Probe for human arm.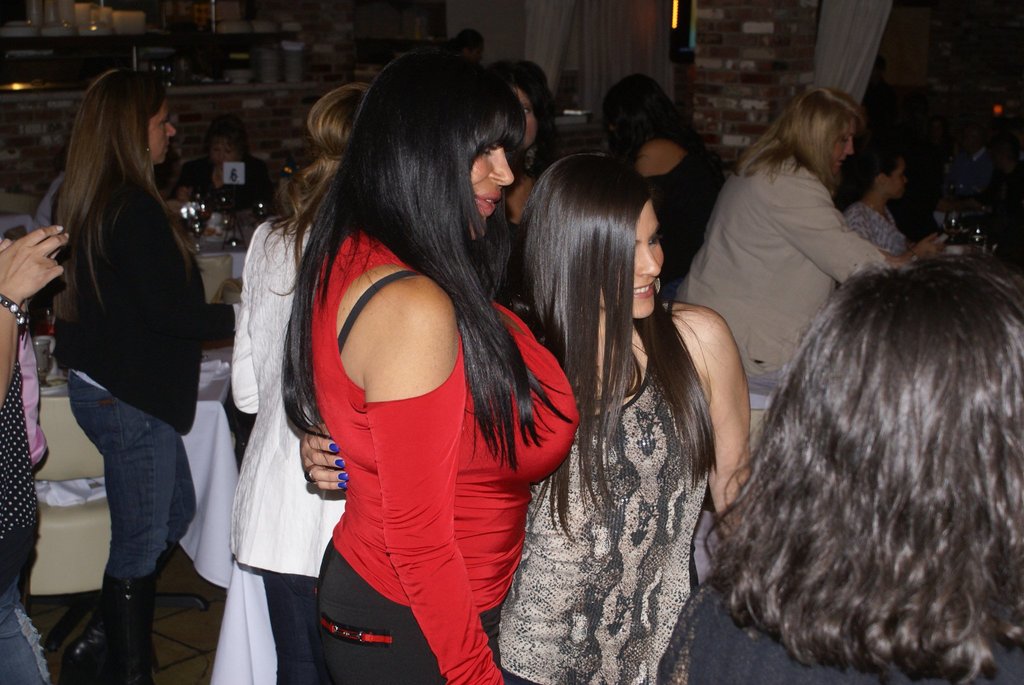
Probe result: detection(0, 223, 72, 404).
